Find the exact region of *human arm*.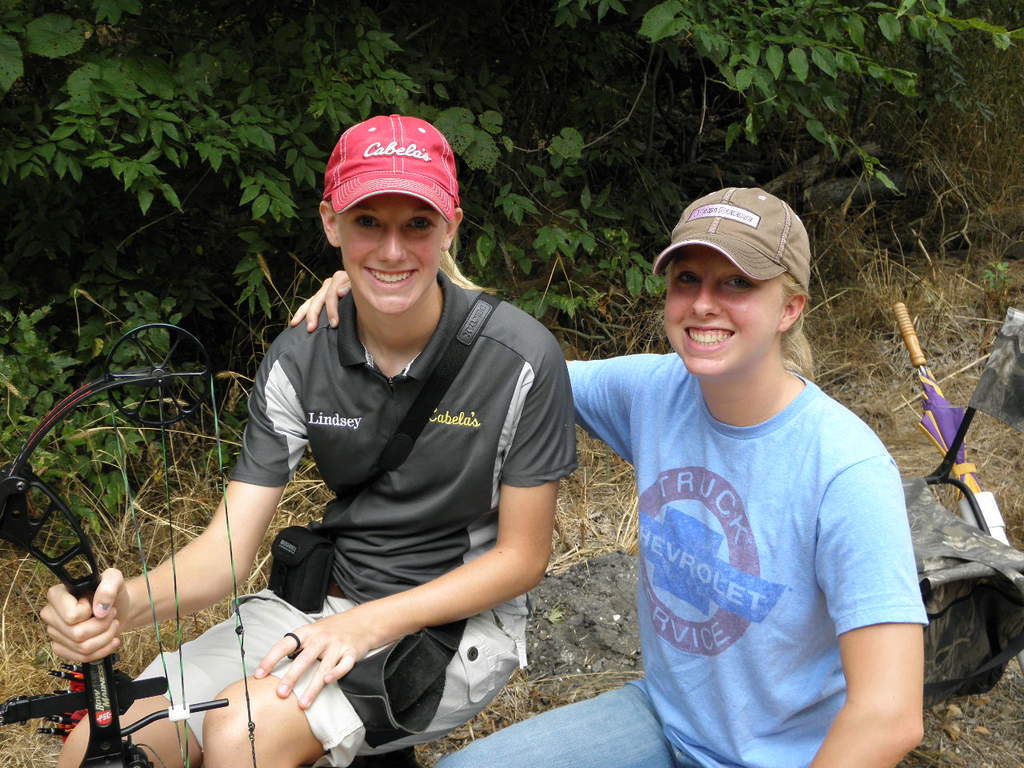
Exact region: 39,341,309,662.
